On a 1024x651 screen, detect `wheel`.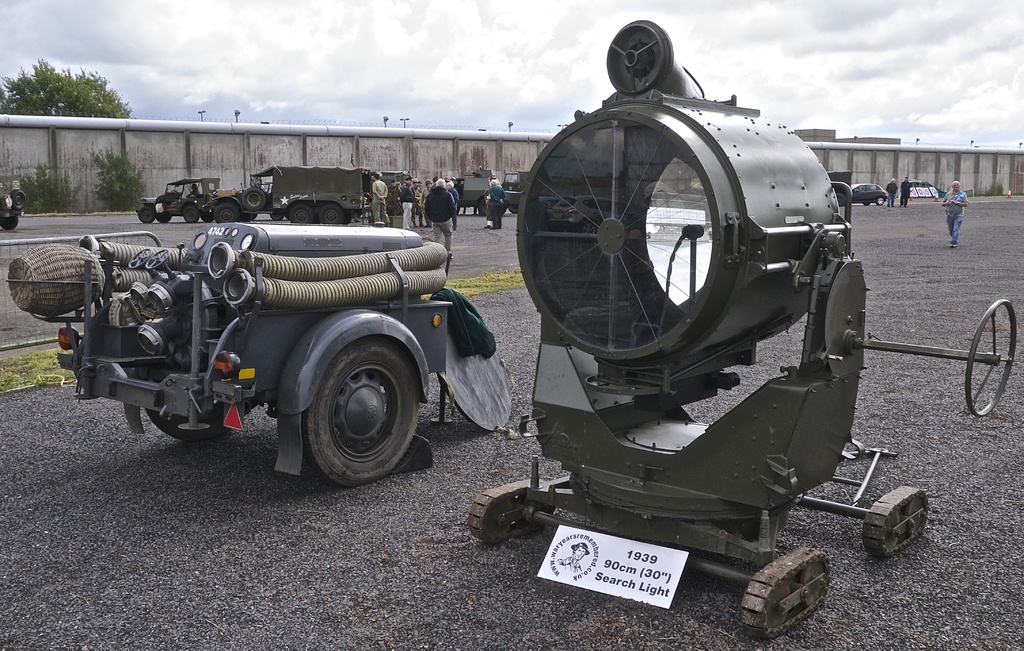
202,212,213,220.
